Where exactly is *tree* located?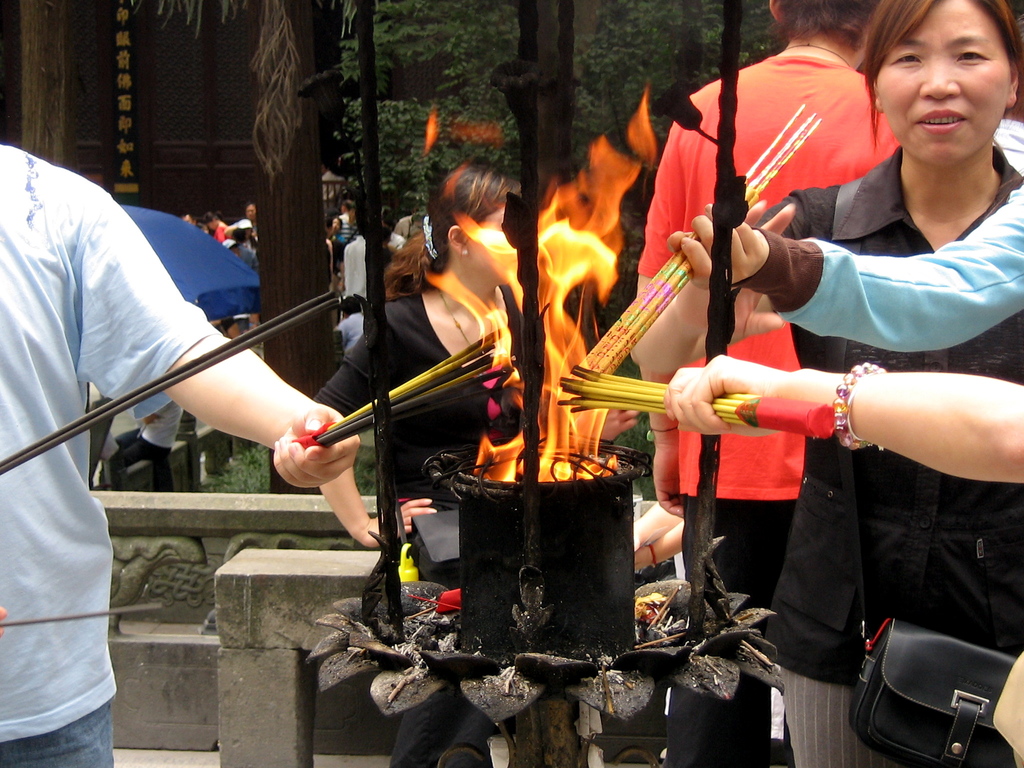
Its bounding box is bbox(339, 445, 387, 511).
